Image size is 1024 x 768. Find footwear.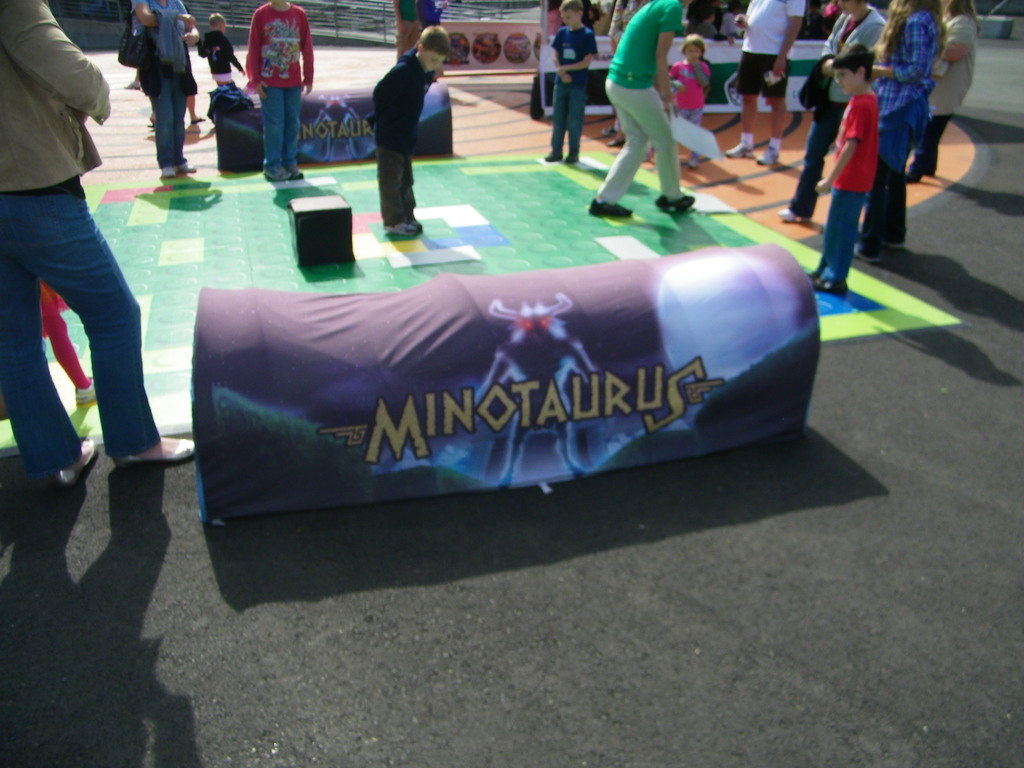
{"left": 604, "top": 128, "right": 623, "bottom": 136}.
